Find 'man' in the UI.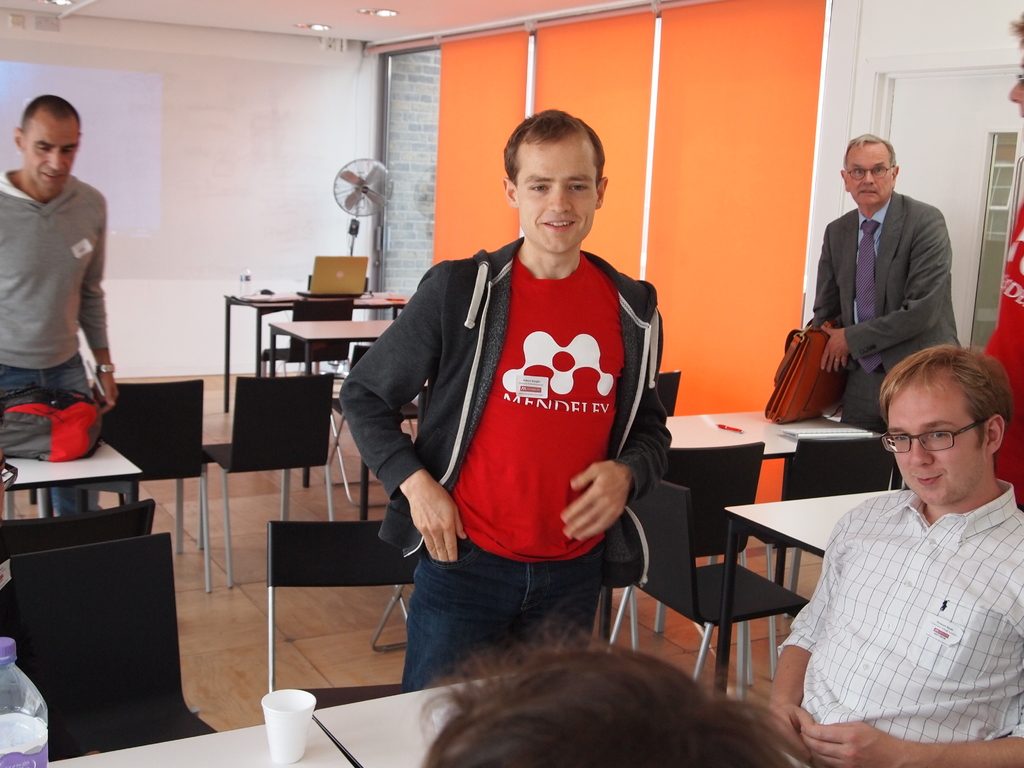
UI element at locate(810, 134, 959, 493).
